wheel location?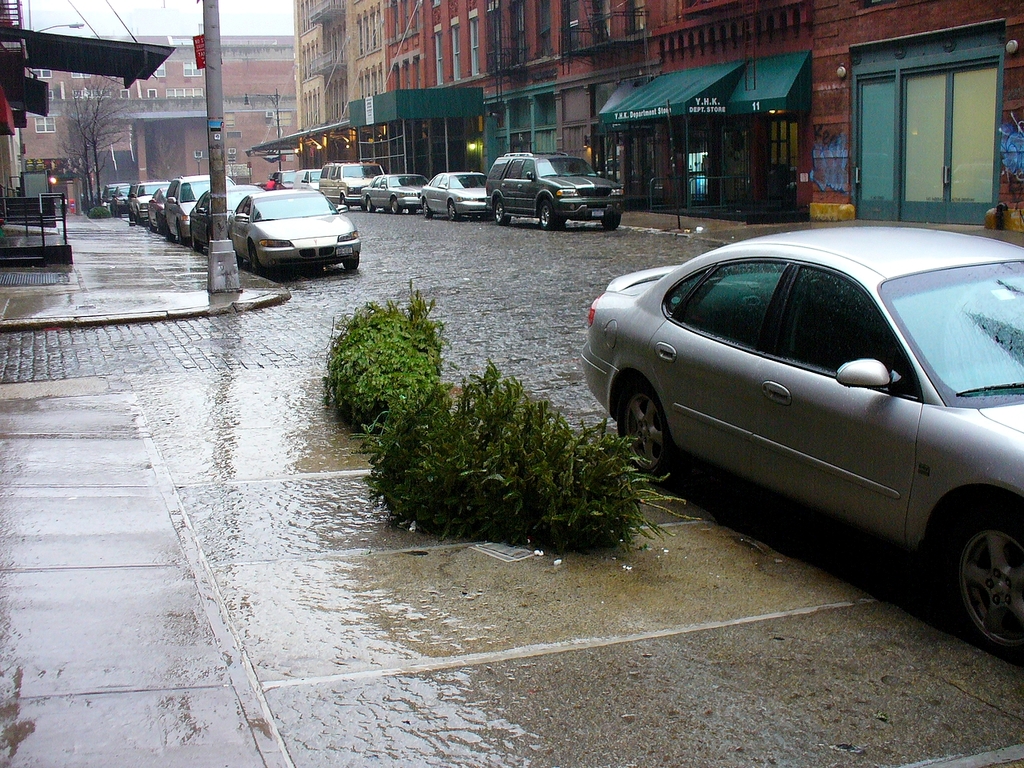
x1=493, y1=198, x2=512, y2=227
